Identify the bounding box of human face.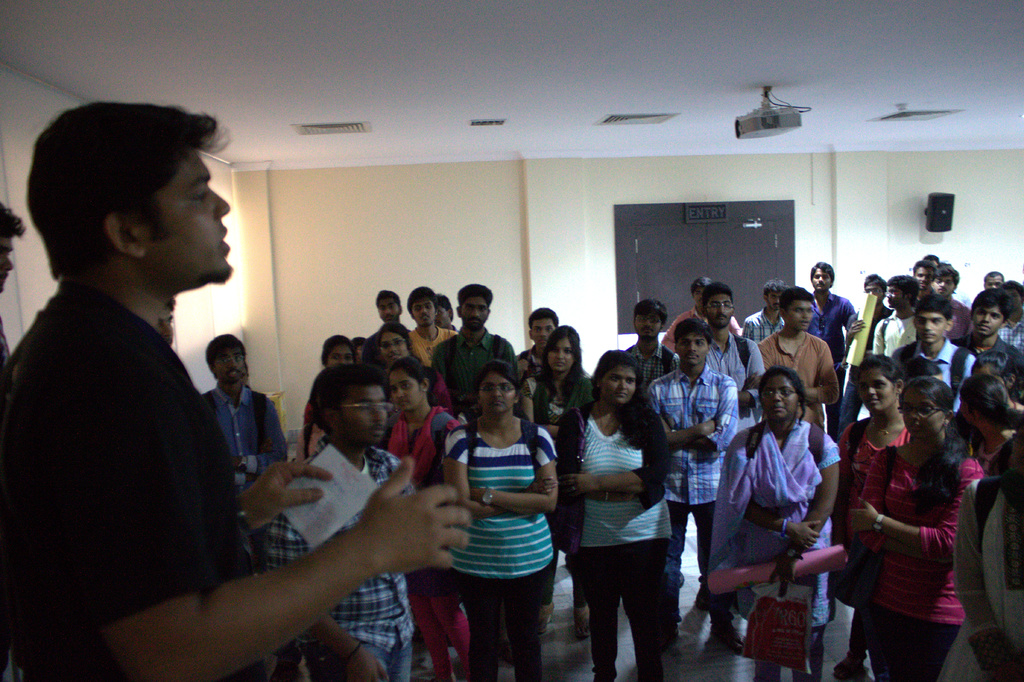
<bbox>972, 305, 1000, 334</bbox>.
